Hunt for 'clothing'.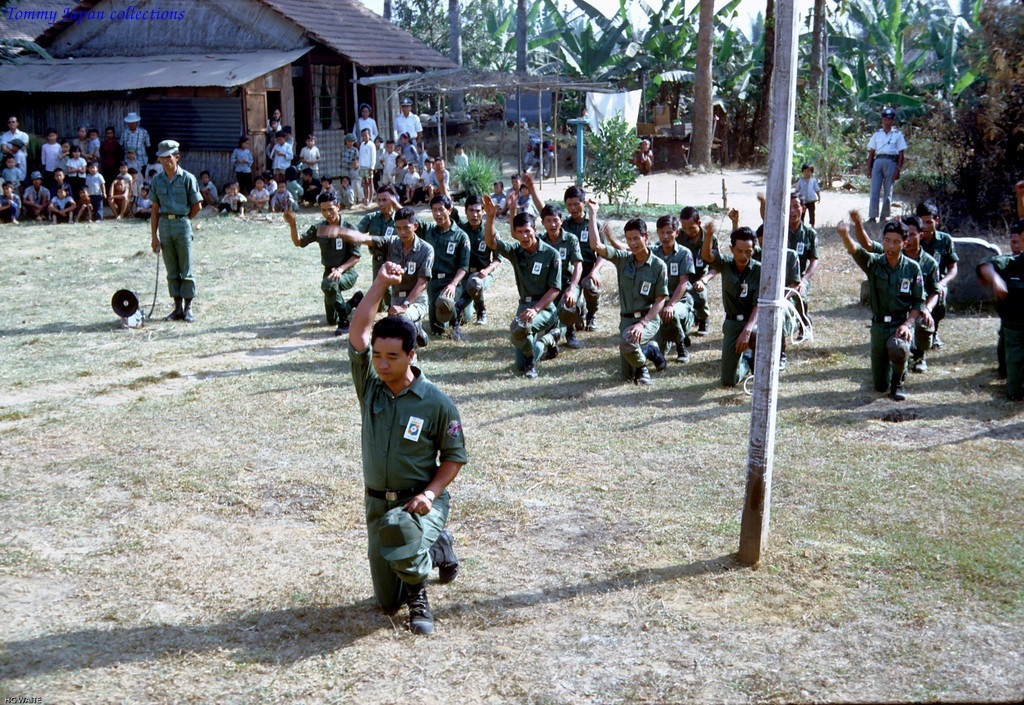
Hunted down at {"x1": 128, "y1": 161, "x2": 144, "y2": 185}.
